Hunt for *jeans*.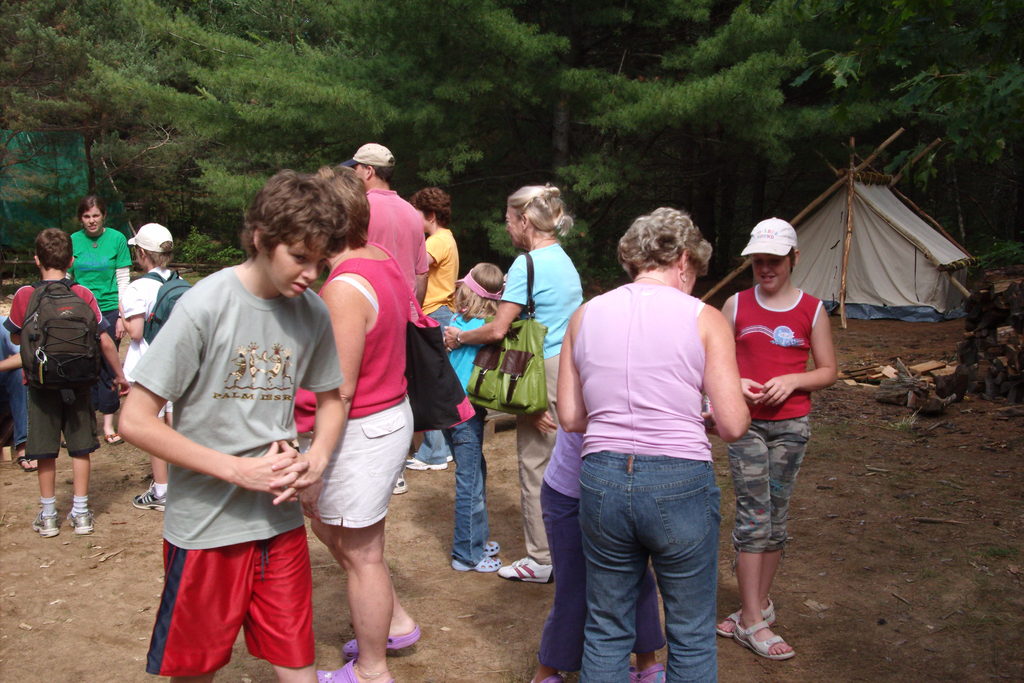
Hunted down at <box>30,390,102,452</box>.
